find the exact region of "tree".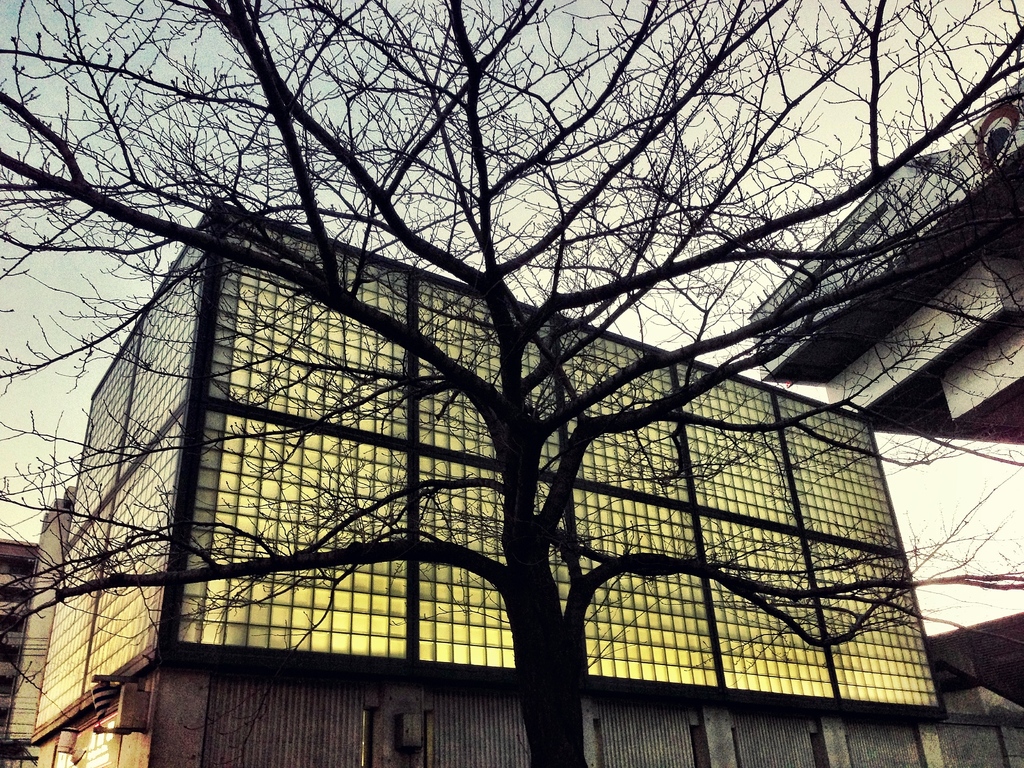
Exact region: (0, 0, 1023, 767).
